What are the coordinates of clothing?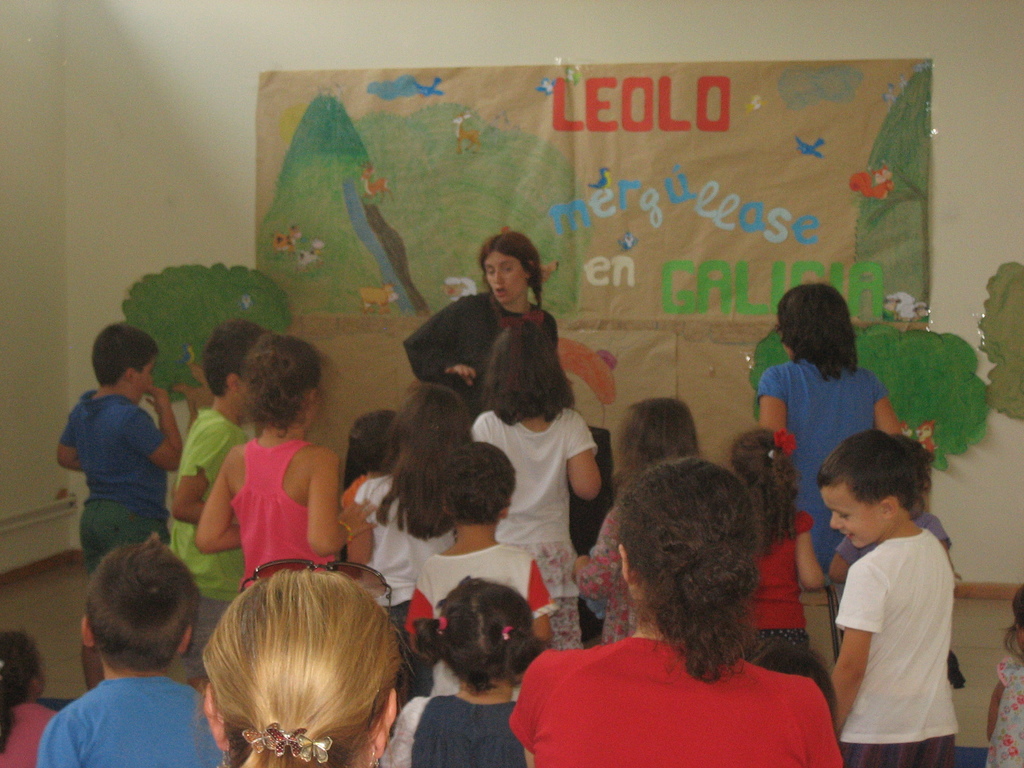
rect(365, 692, 554, 767).
